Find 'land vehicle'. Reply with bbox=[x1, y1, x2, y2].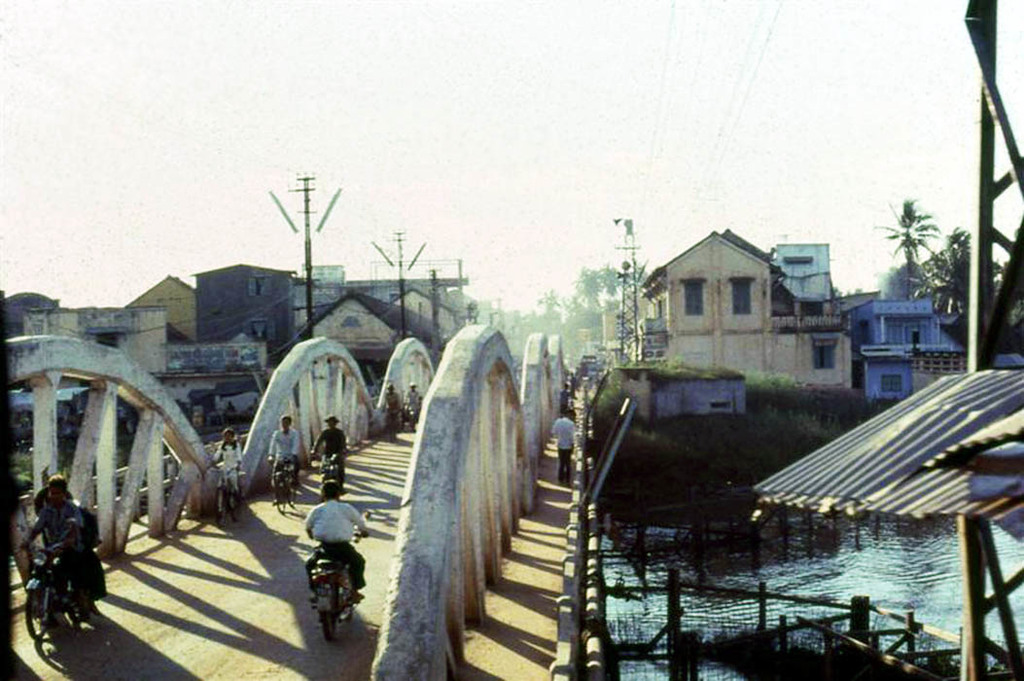
bbox=[204, 461, 250, 527].
